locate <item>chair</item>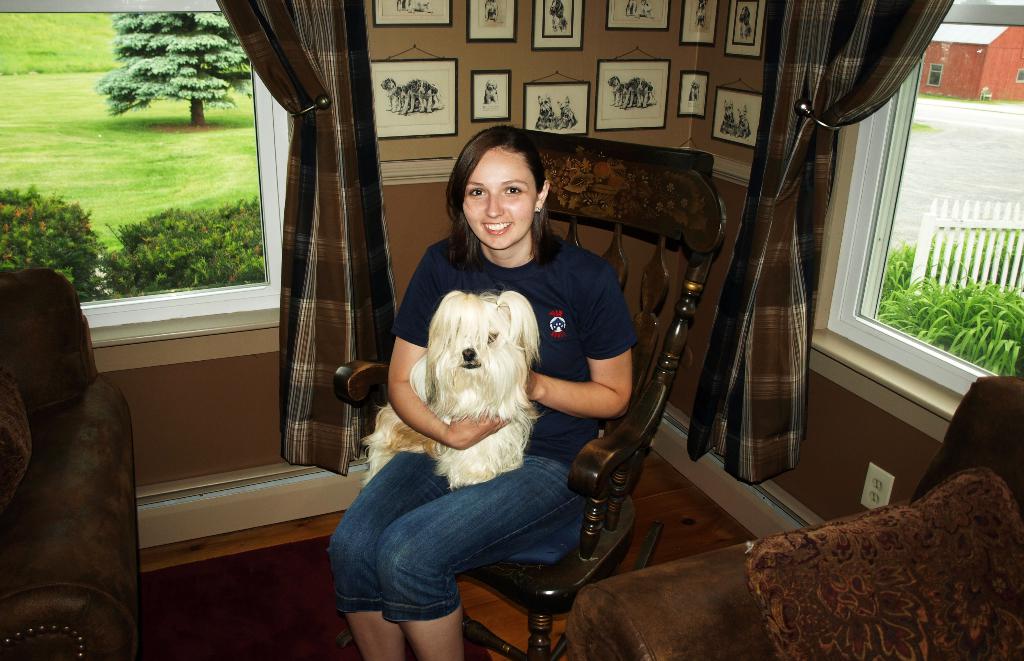
box(0, 249, 165, 660)
